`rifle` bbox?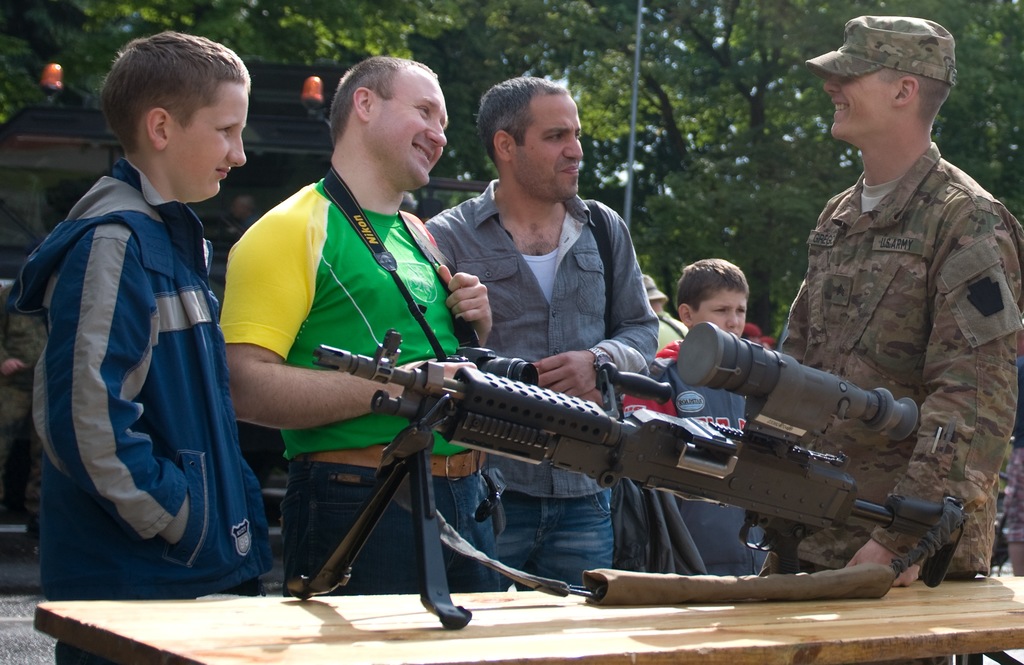
257/345/993/593
